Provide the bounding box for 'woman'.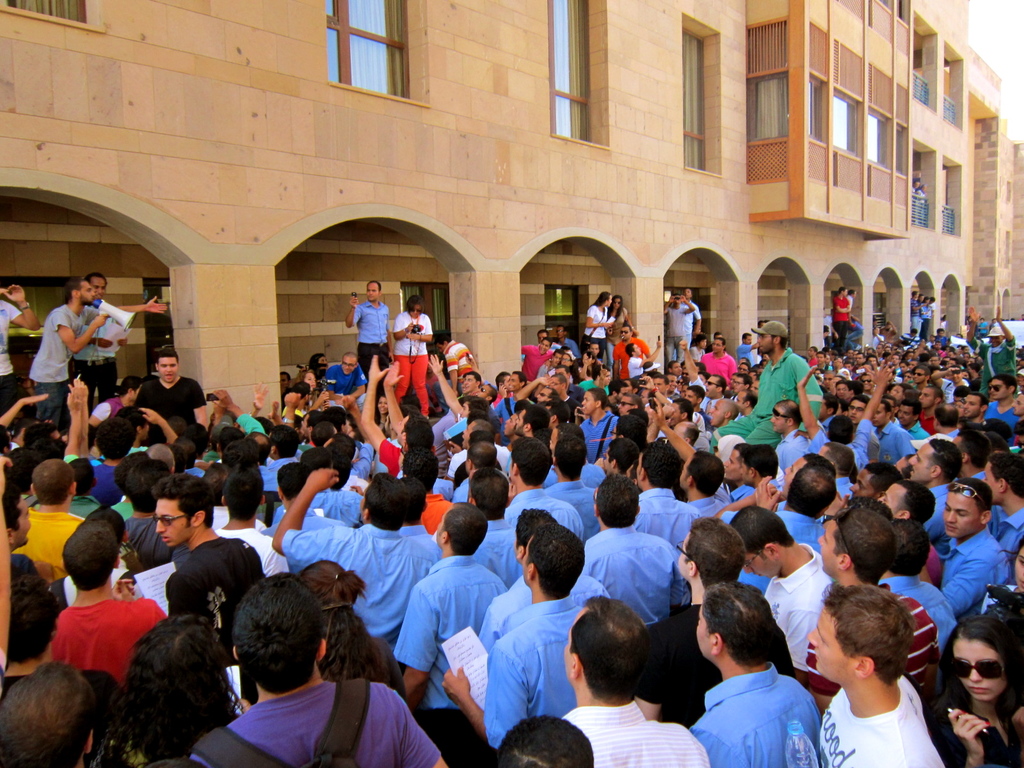
l=121, t=615, r=244, b=760.
